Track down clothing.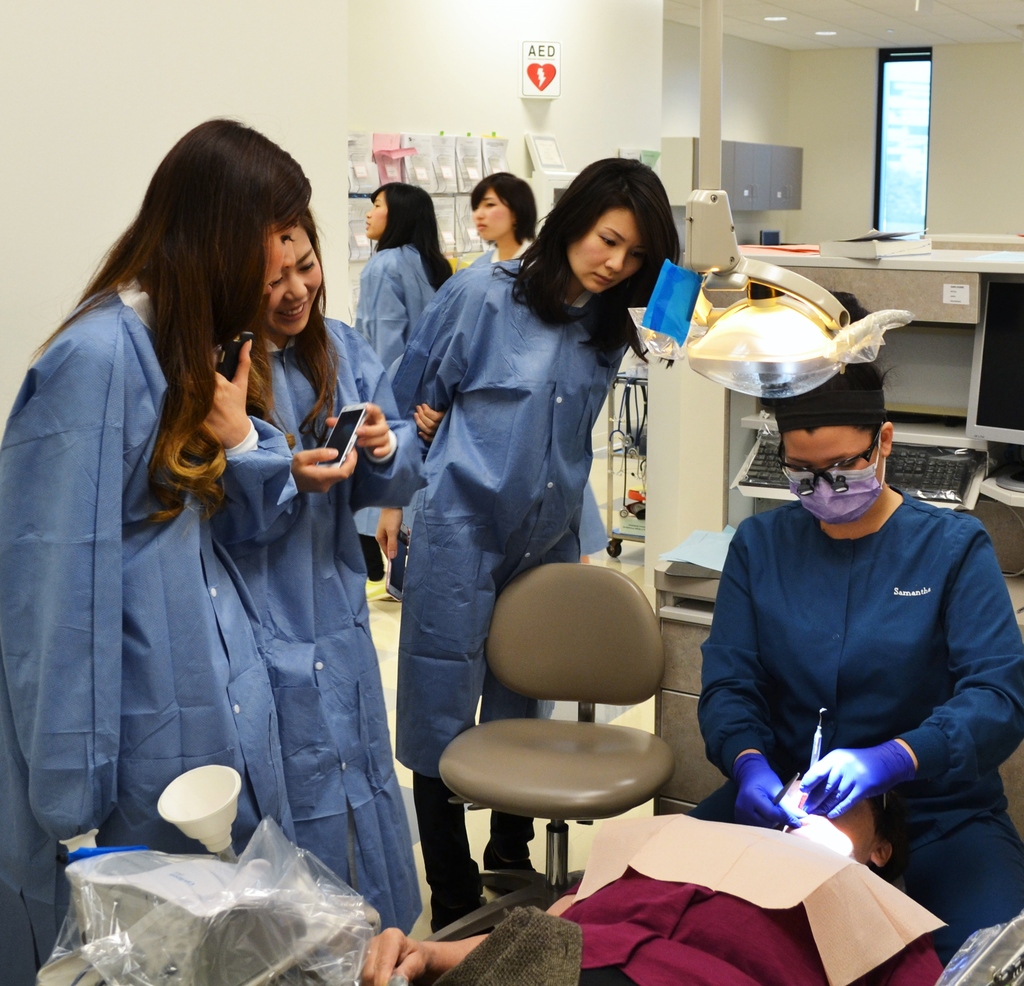
Tracked to bbox=(362, 234, 599, 559).
